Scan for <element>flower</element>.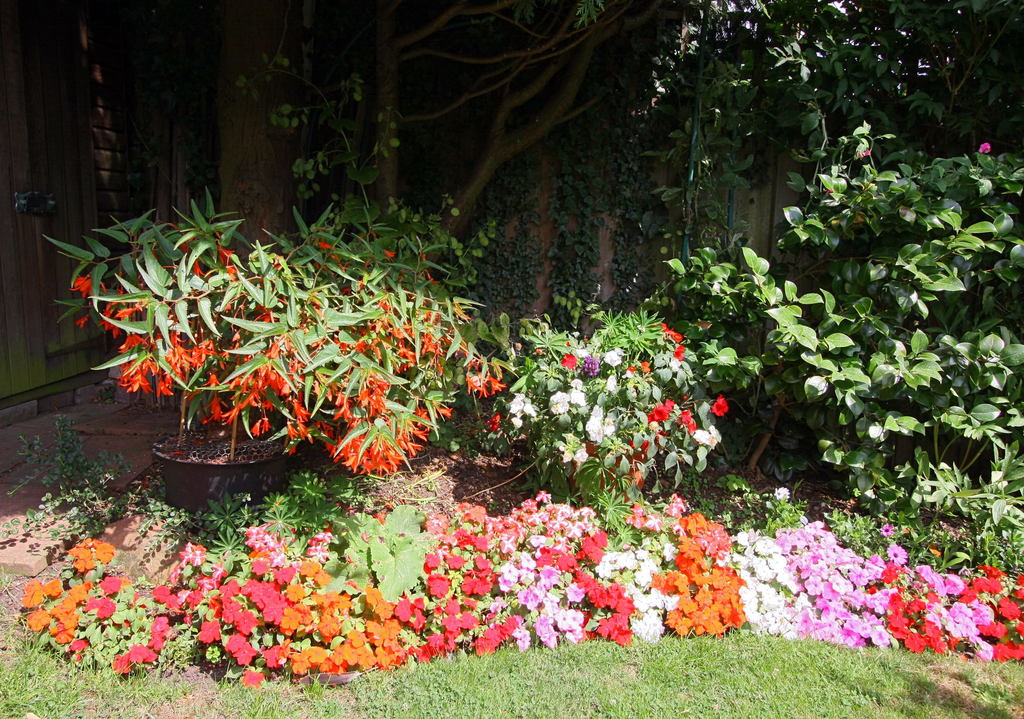
Scan result: <bbox>652, 401, 666, 424</bbox>.
